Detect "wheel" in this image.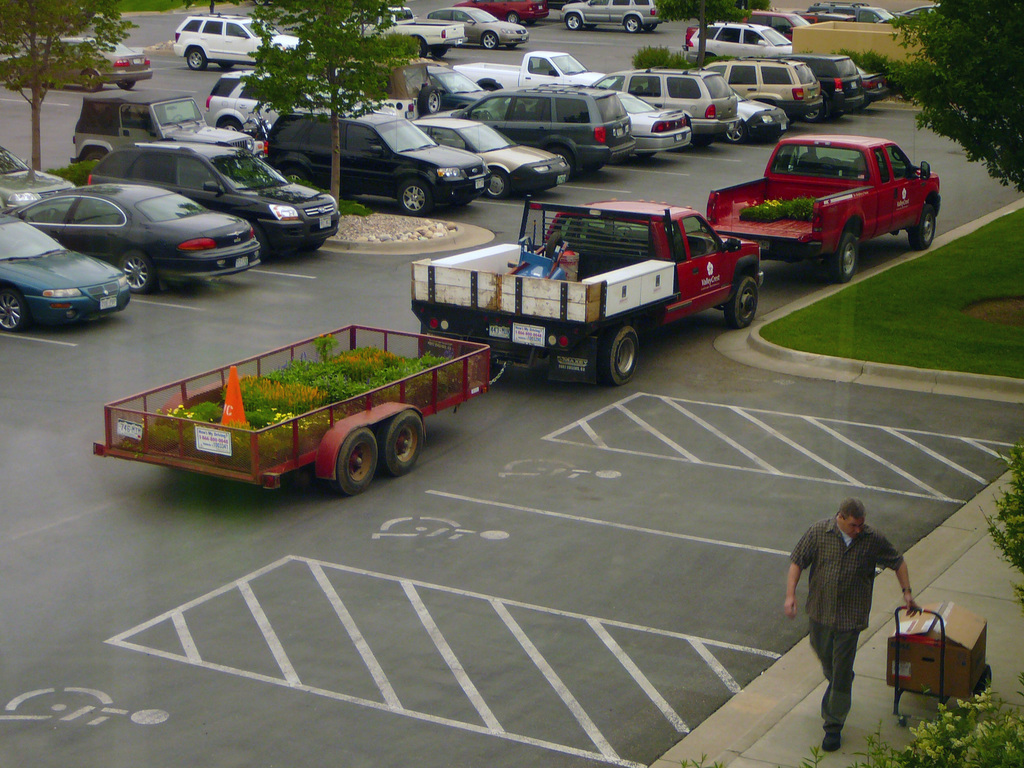
Detection: BBox(116, 255, 150, 295).
